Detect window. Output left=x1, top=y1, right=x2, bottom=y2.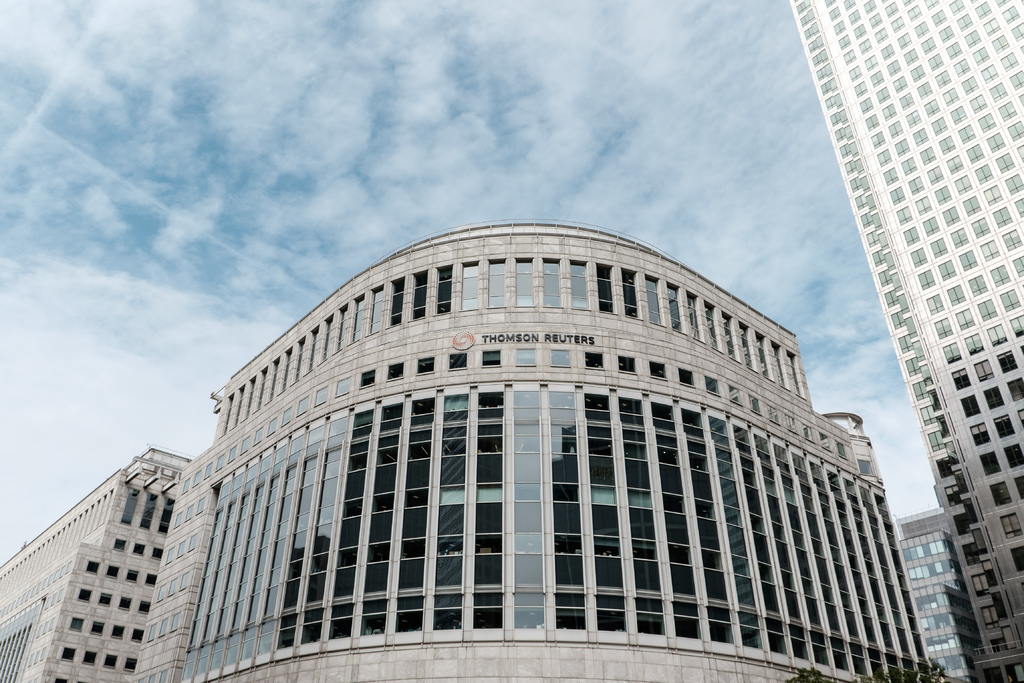
left=118, top=488, right=141, bottom=525.
